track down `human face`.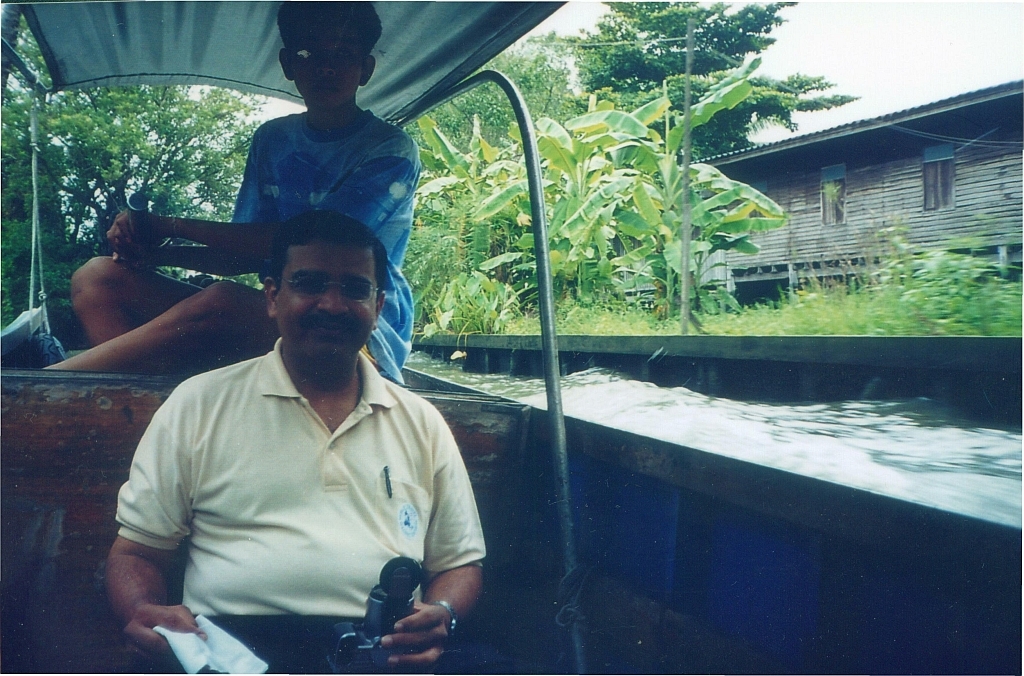
Tracked to 285, 8, 369, 104.
